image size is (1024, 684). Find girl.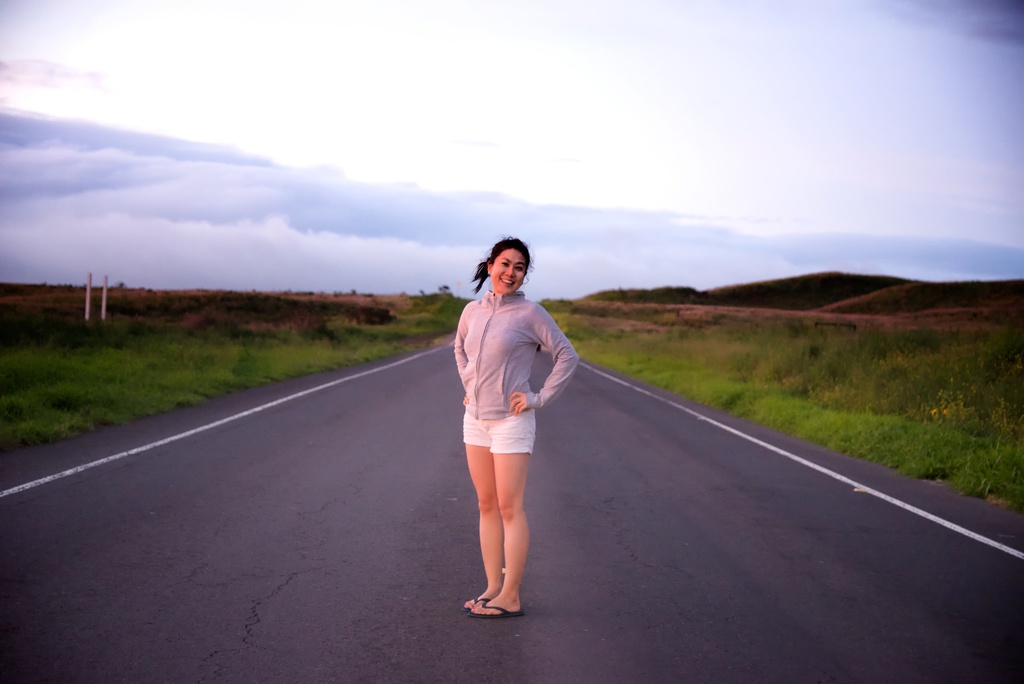
x1=449 y1=234 x2=578 y2=610.
